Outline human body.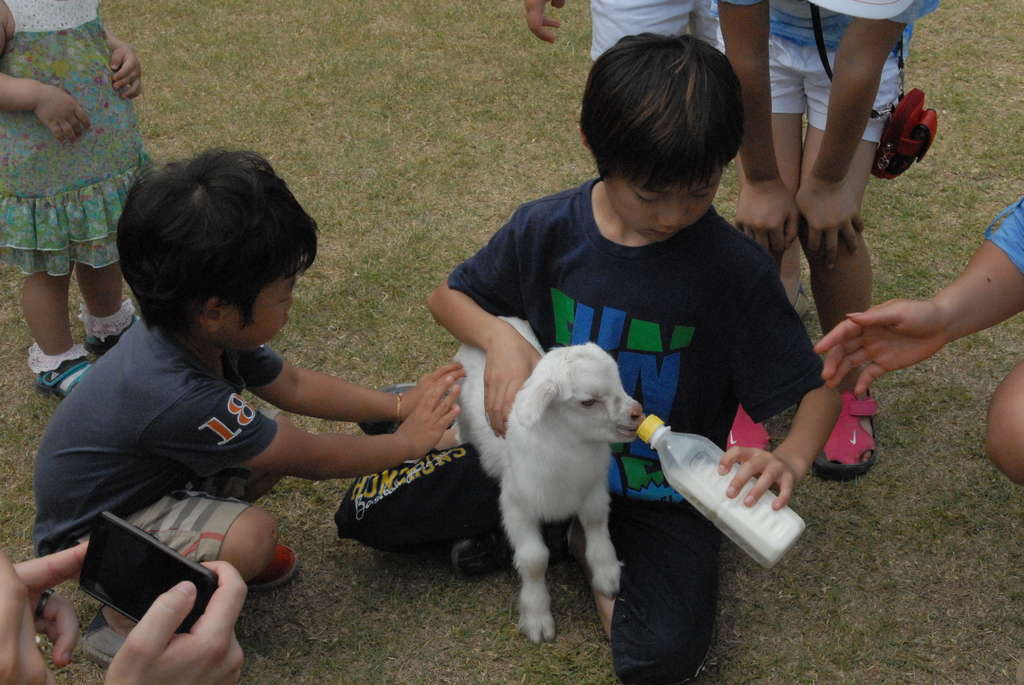
Outline: (x1=708, y1=0, x2=932, y2=478).
